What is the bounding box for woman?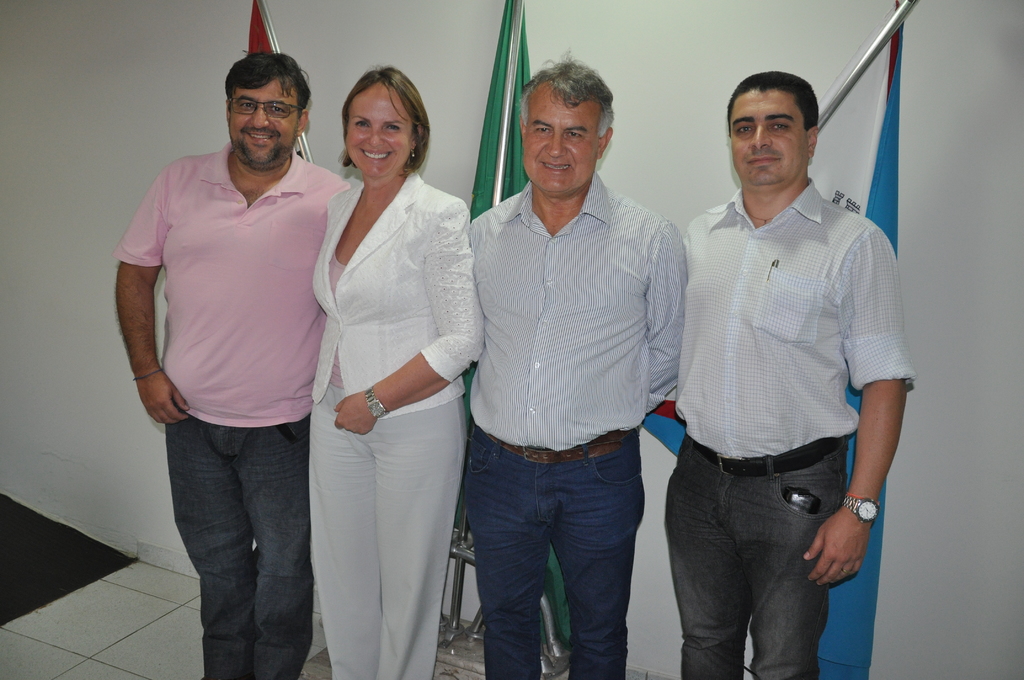
287 69 477 676.
